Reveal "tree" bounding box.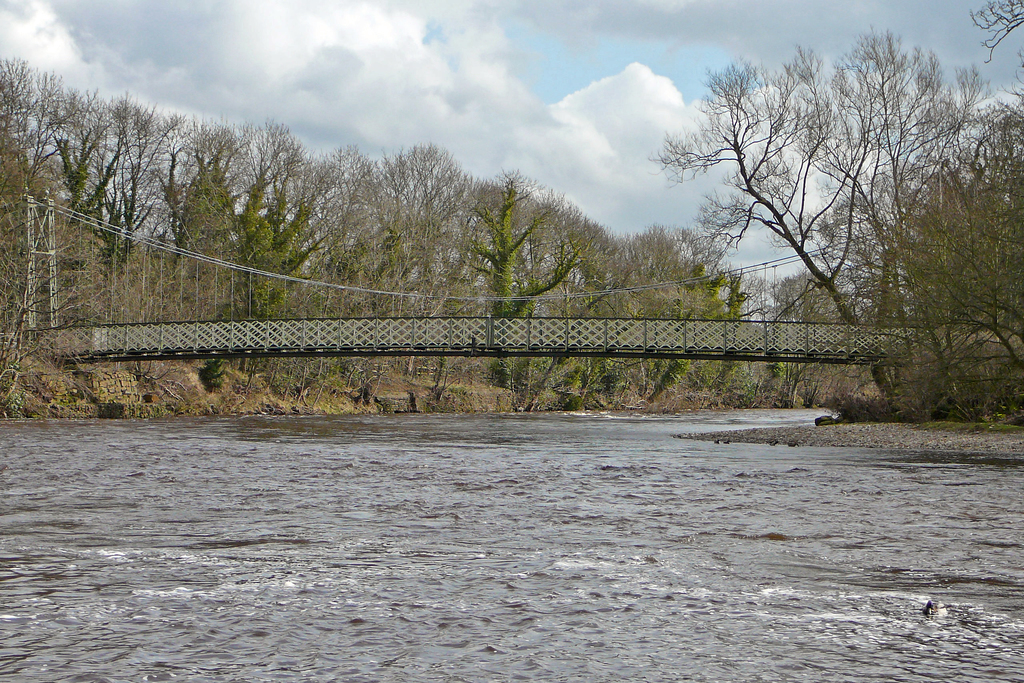
Revealed: [285,167,337,298].
